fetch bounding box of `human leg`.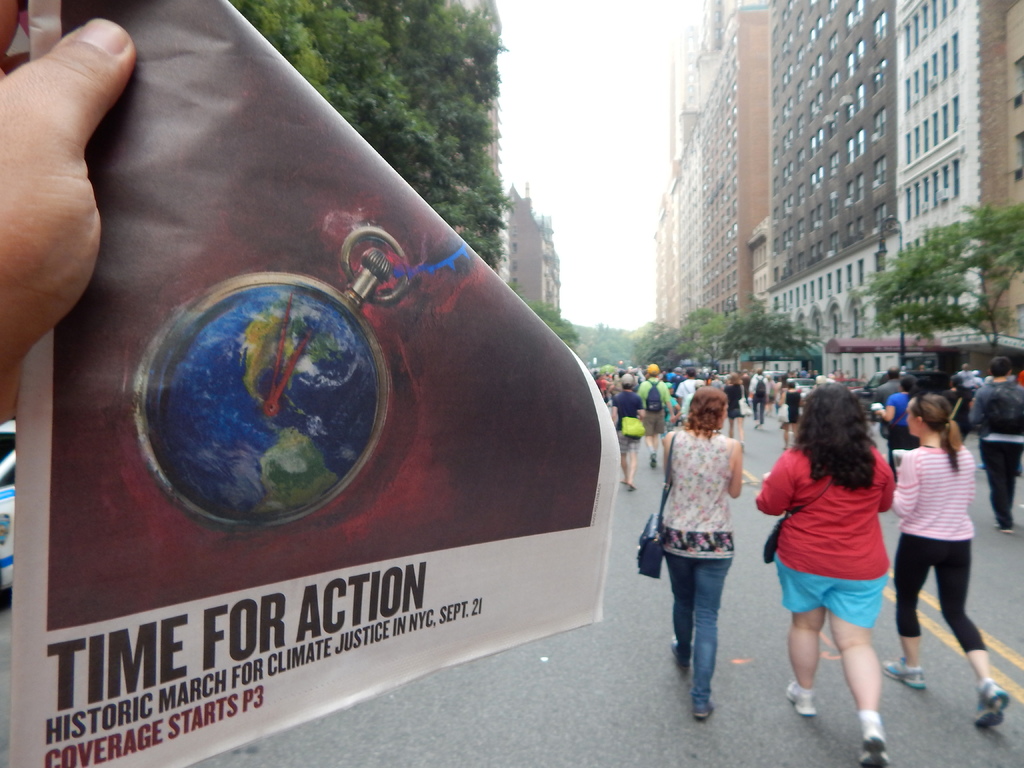
Bbox: bbox(758, 400, 765, 426).
